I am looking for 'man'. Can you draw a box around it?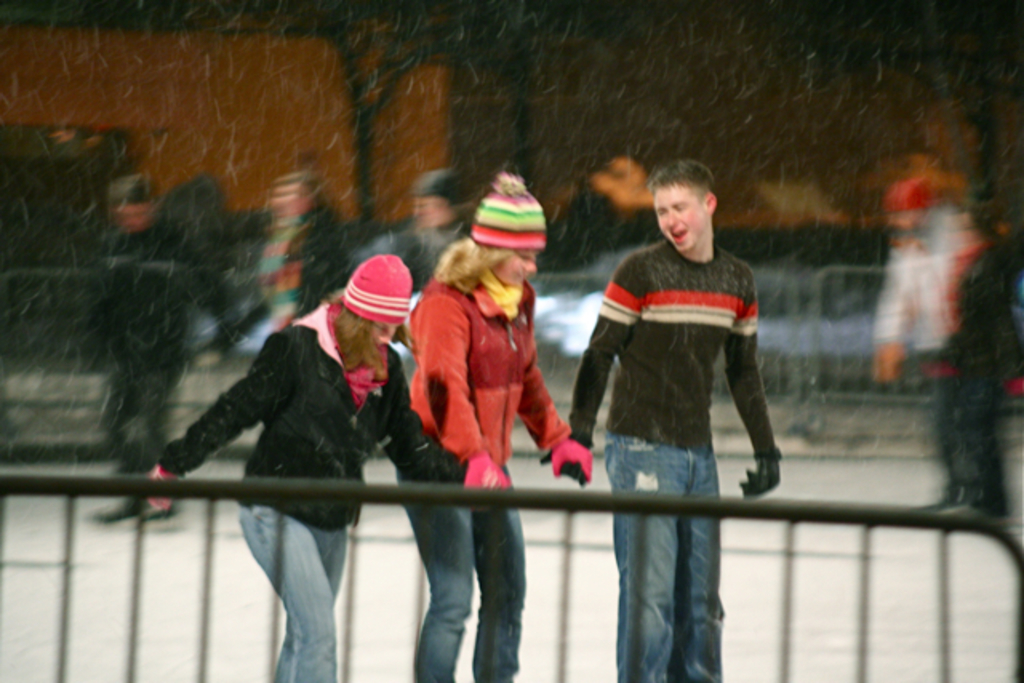
Sure, the bounding box is 555:155:790:662.
